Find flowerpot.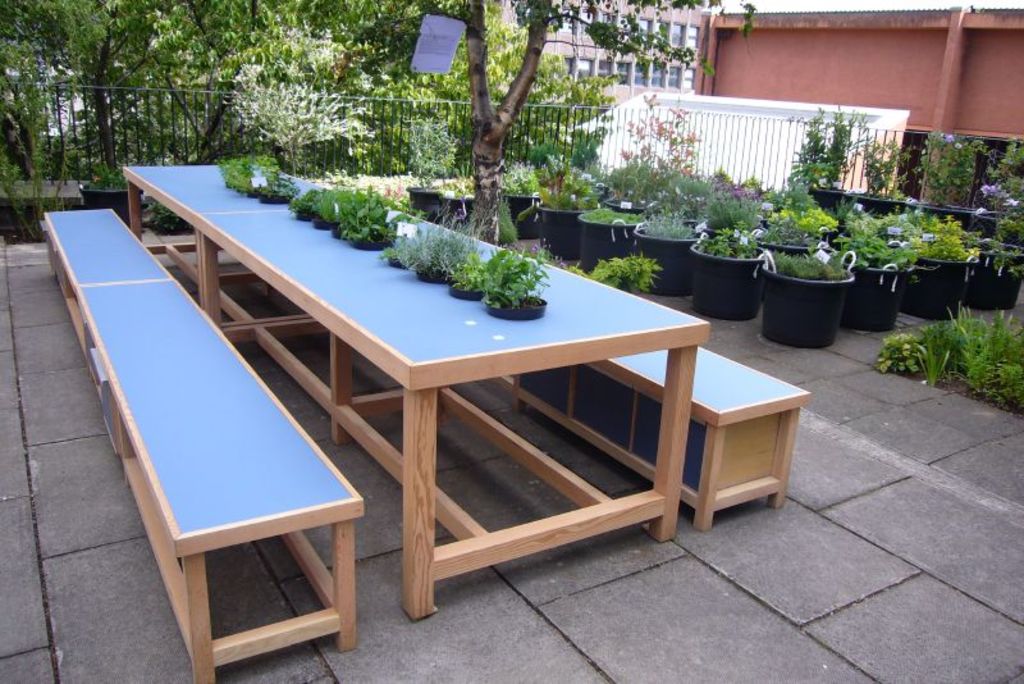
[x1=326, y1=223, x2=347, y2=238].
